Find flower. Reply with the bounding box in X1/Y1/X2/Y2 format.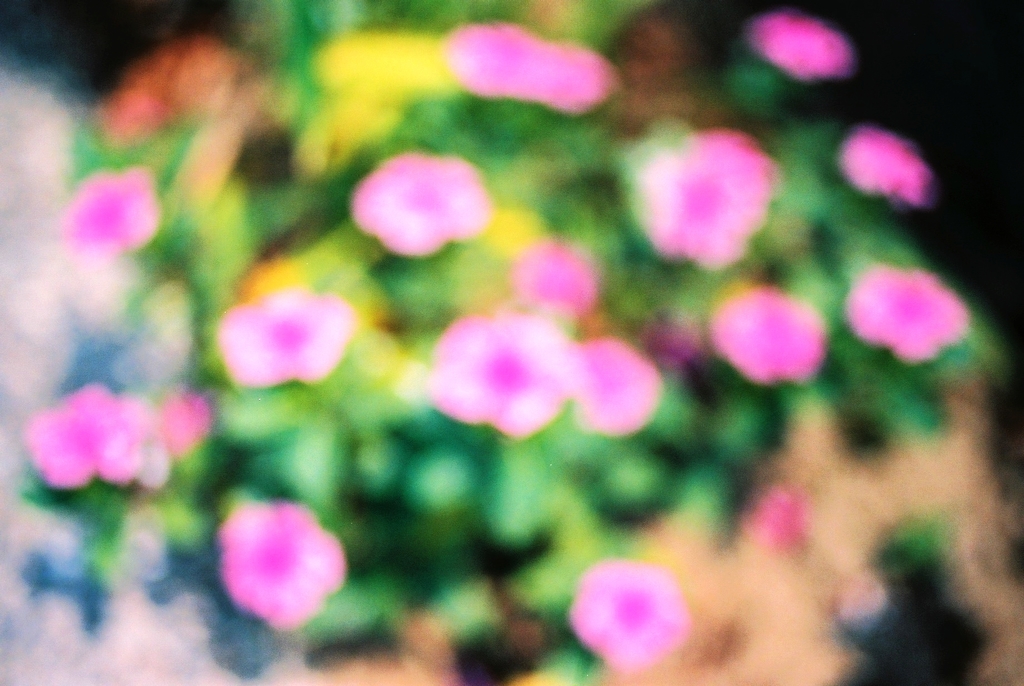
216/288/356/389.
